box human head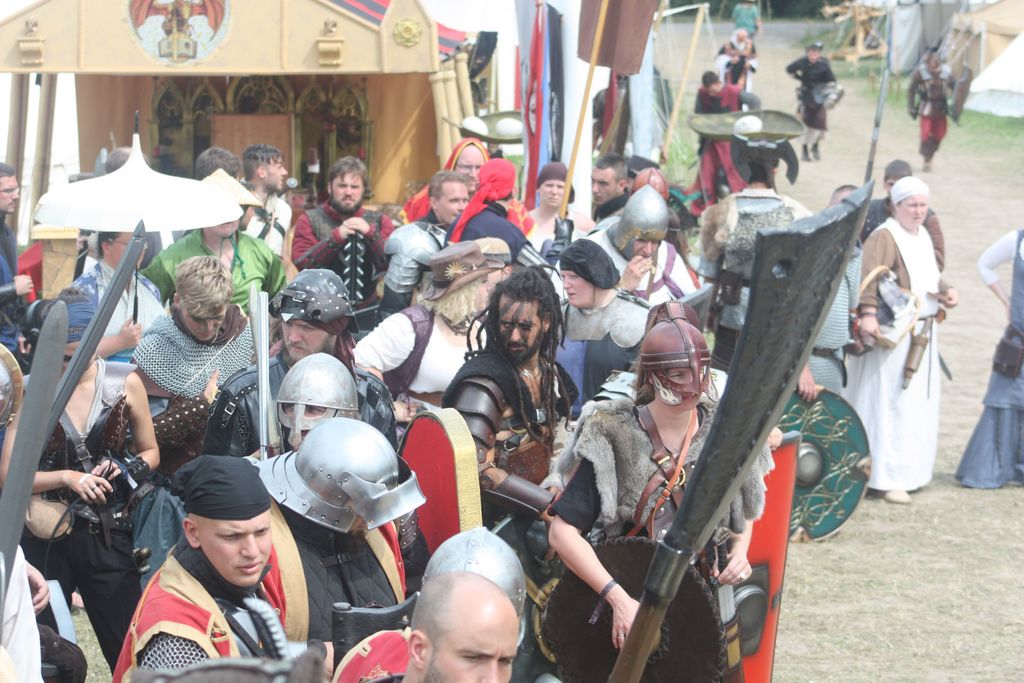
left=472, top=236, right=509, bottom=291
